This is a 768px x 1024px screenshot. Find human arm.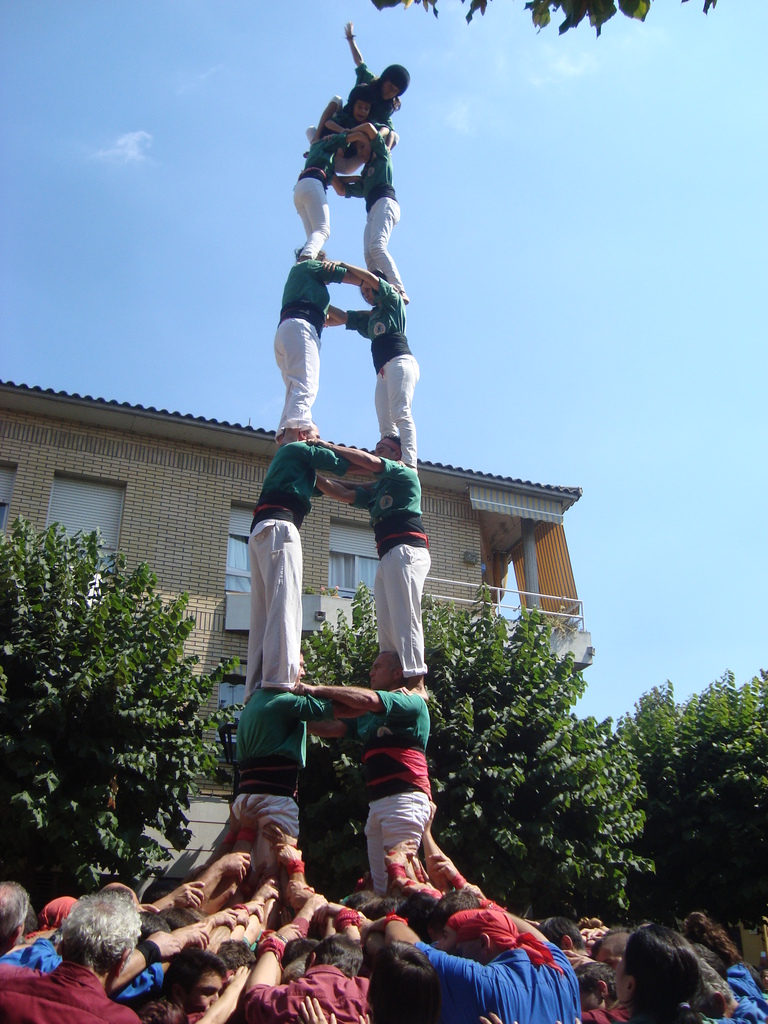
Bounding box: 321/173/363/189.
